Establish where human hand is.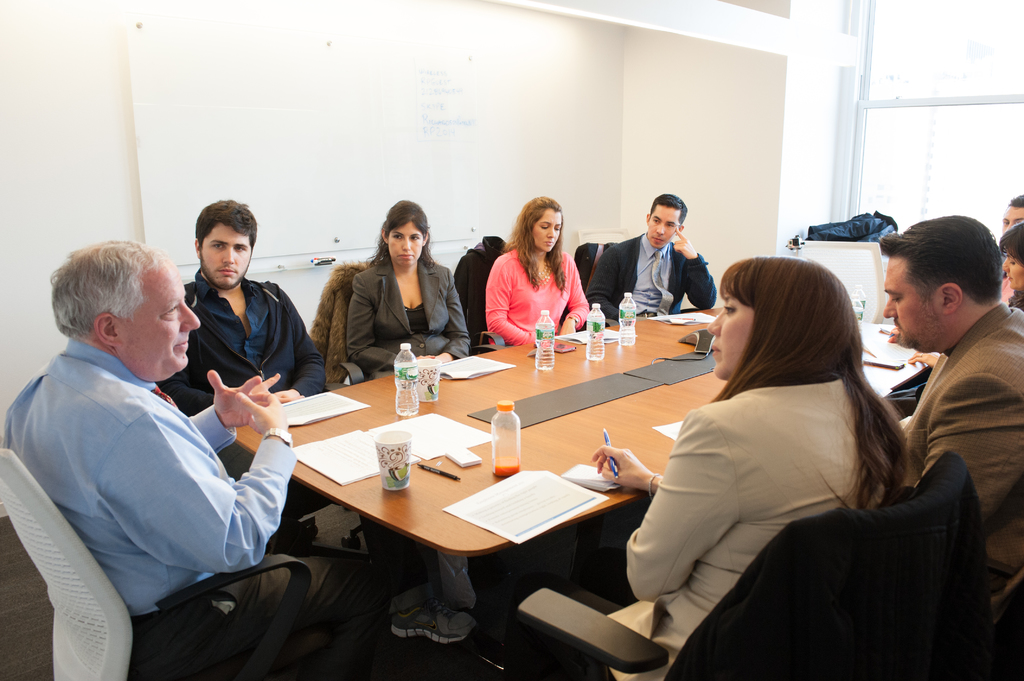
Established at {"left": 413, "top": 352, "right": 443, "bottom": 364}.
